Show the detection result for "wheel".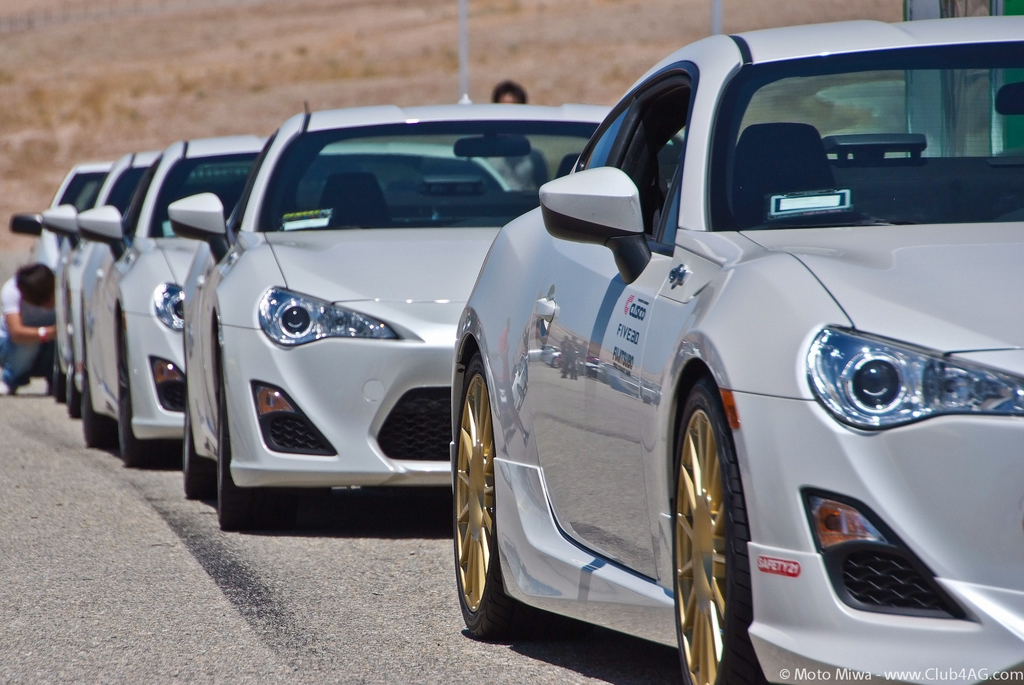
box=[216, 378, 237, 529].
